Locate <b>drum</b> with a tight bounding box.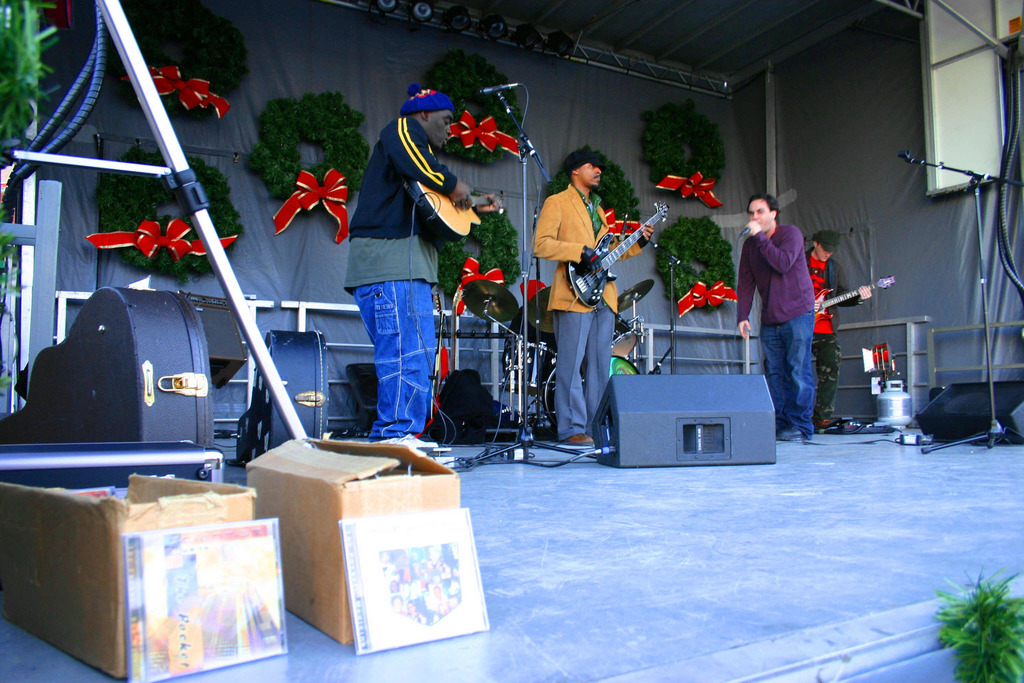
<region>541, 354, 640, 431</region>.
